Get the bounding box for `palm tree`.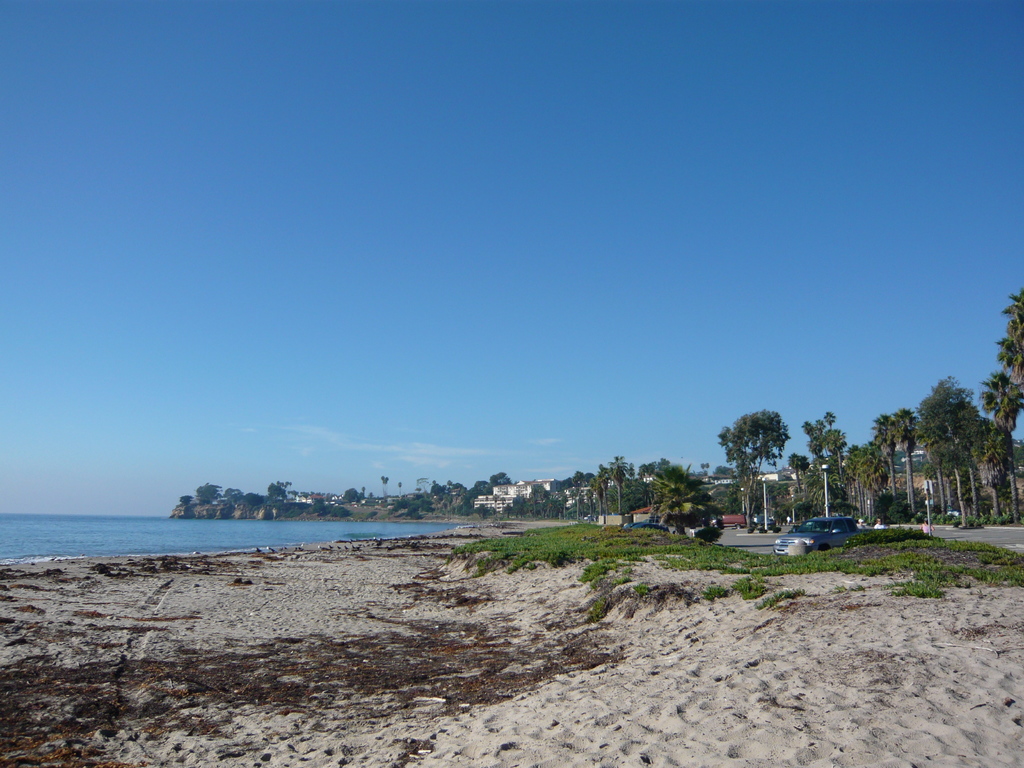
733 406 786 512.
